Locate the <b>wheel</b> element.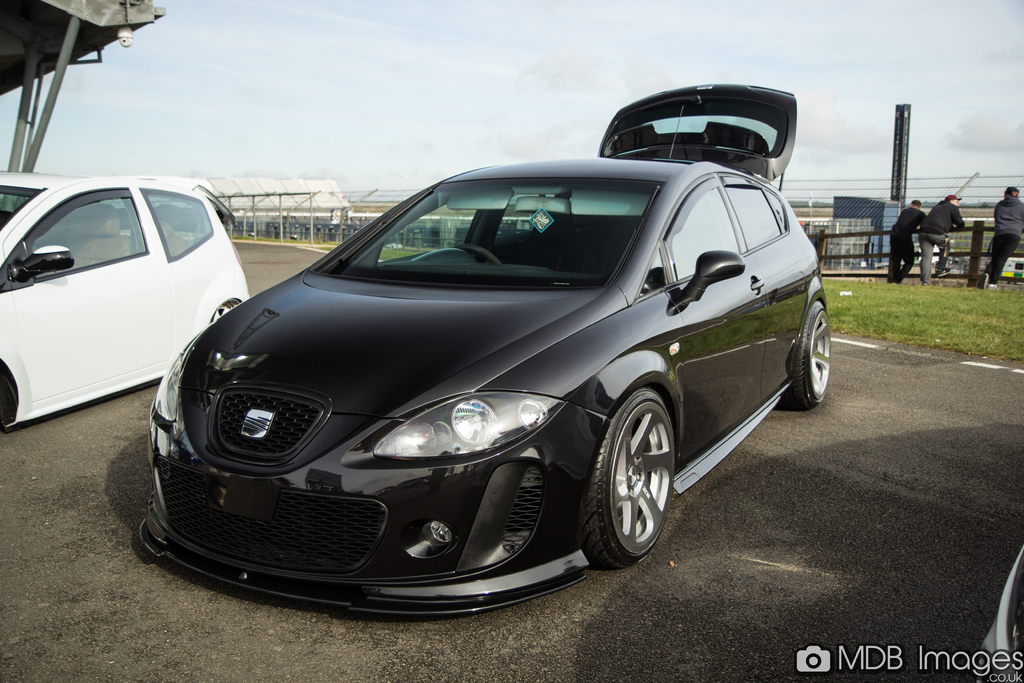
Element bbox: BBox(454, 246, 502, 265).
